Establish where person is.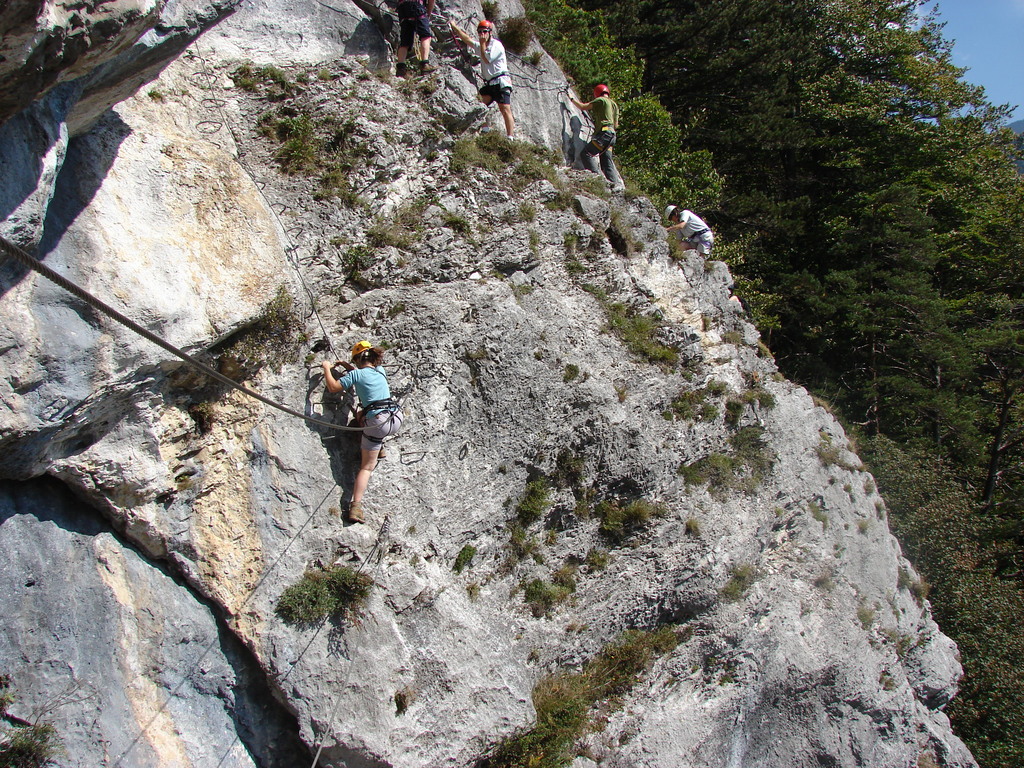
Established at rect(320, 342, 404, 526).
